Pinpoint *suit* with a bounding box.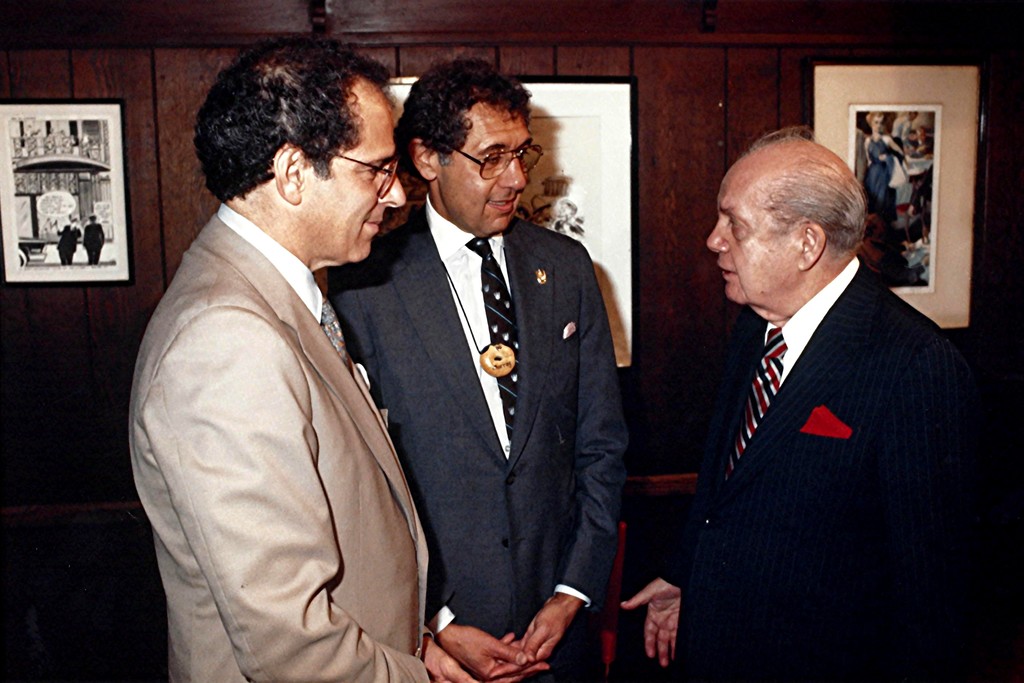
<box>327,193,626,682</box>.
